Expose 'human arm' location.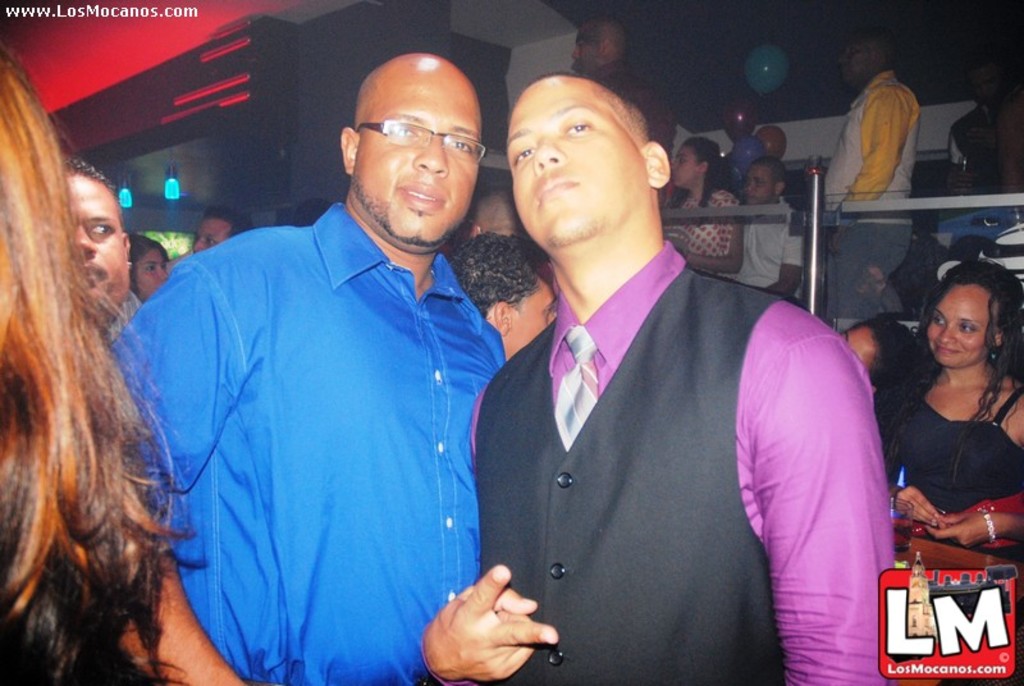
Exposed at (893, 476, 957, 527).
